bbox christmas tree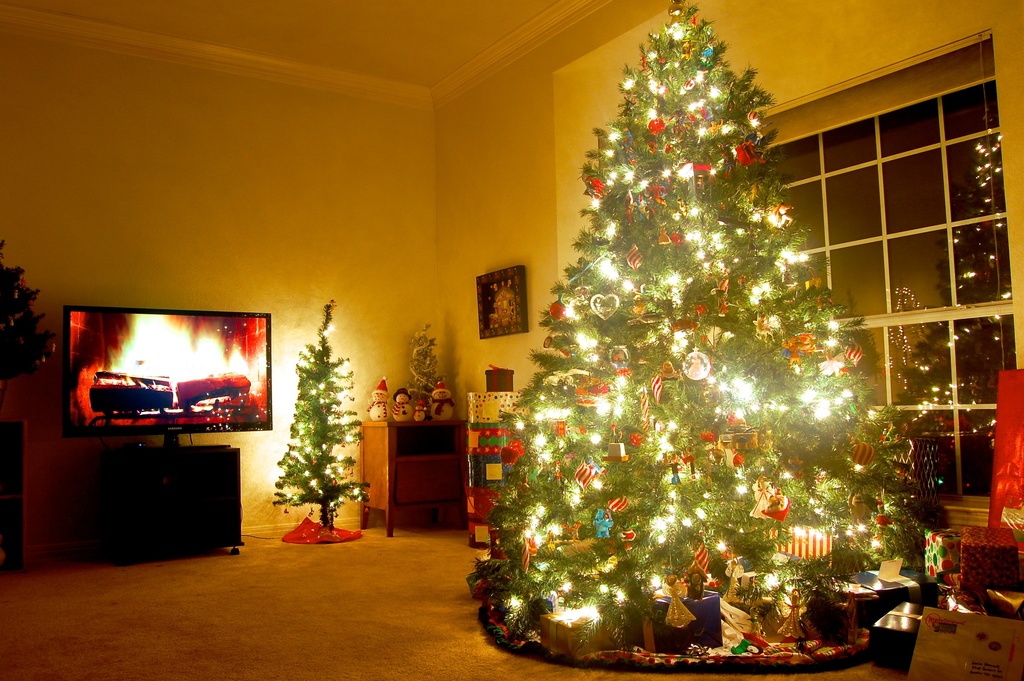
465,0,916,677
